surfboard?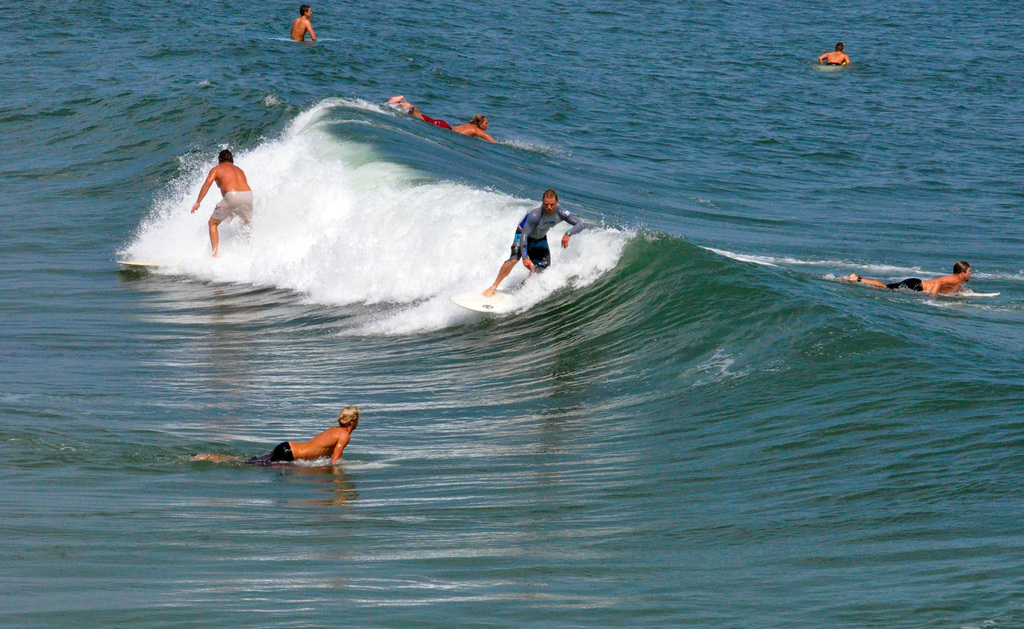
pyautogui.locateOnScreen(118, 261, 170, 271)
